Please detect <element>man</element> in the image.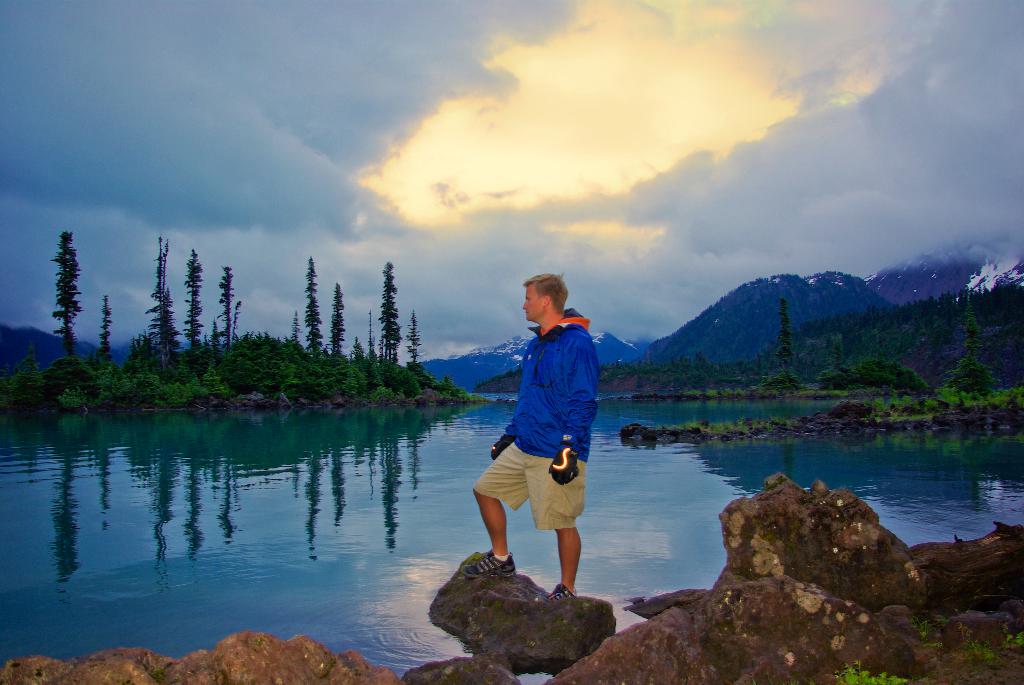
472, 266, 605, 597.
